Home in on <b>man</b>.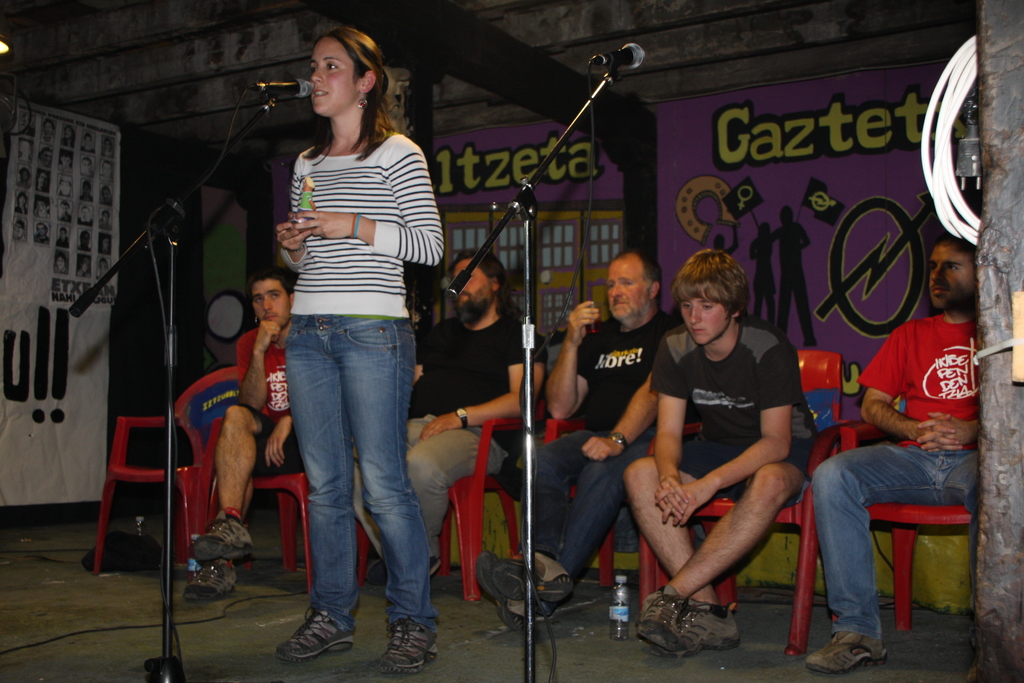
Homed in at bbox(101, 234, 114, 254).
